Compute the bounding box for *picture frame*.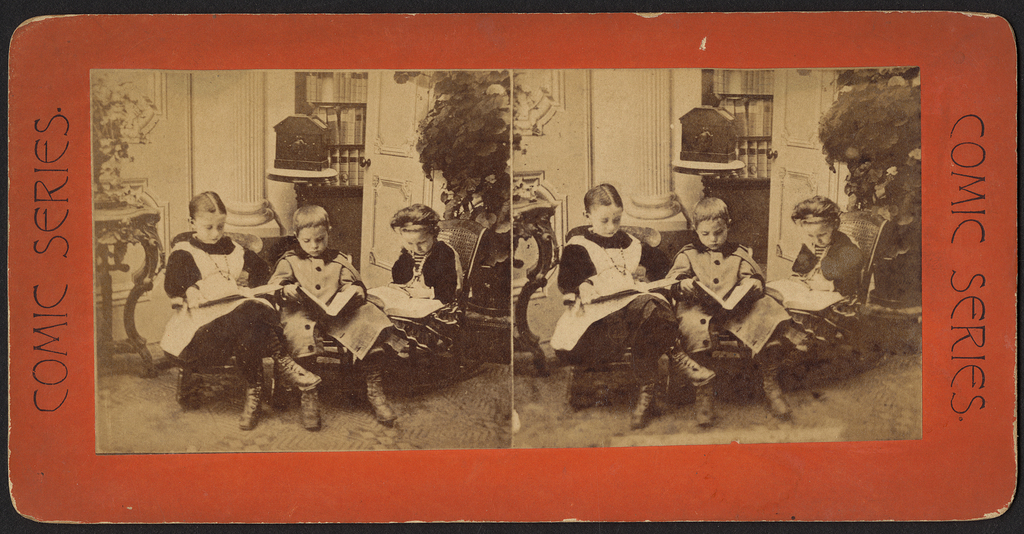
[5,11,1020,521].
